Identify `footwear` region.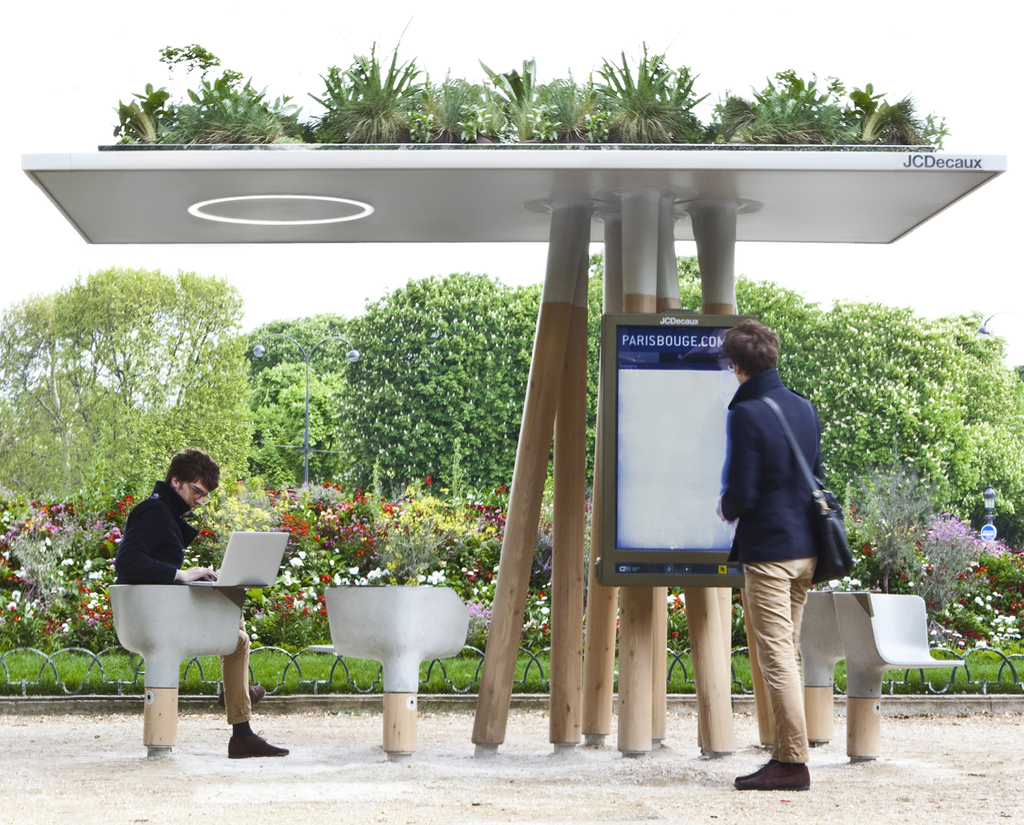
Region: locate(735, 757, 810, 794).
